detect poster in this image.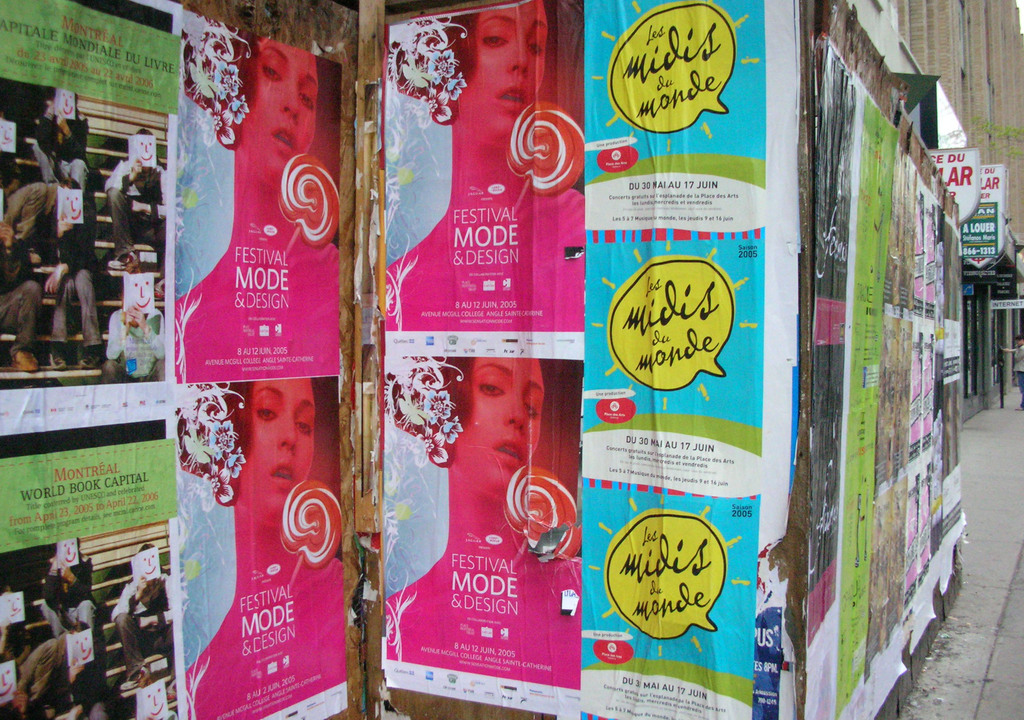
Detection: {"left": 175, "top": 7, "right": 340, "bottom": 381}.
